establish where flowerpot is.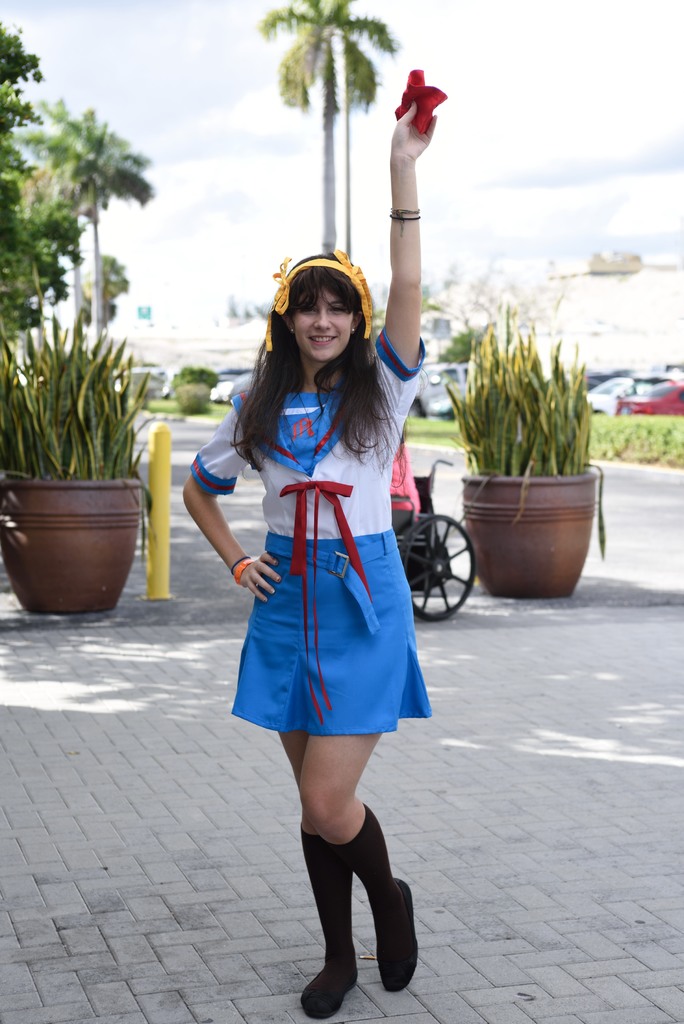
Established at pyautogui.locateOnScreen(0, 477, 135, 617).
